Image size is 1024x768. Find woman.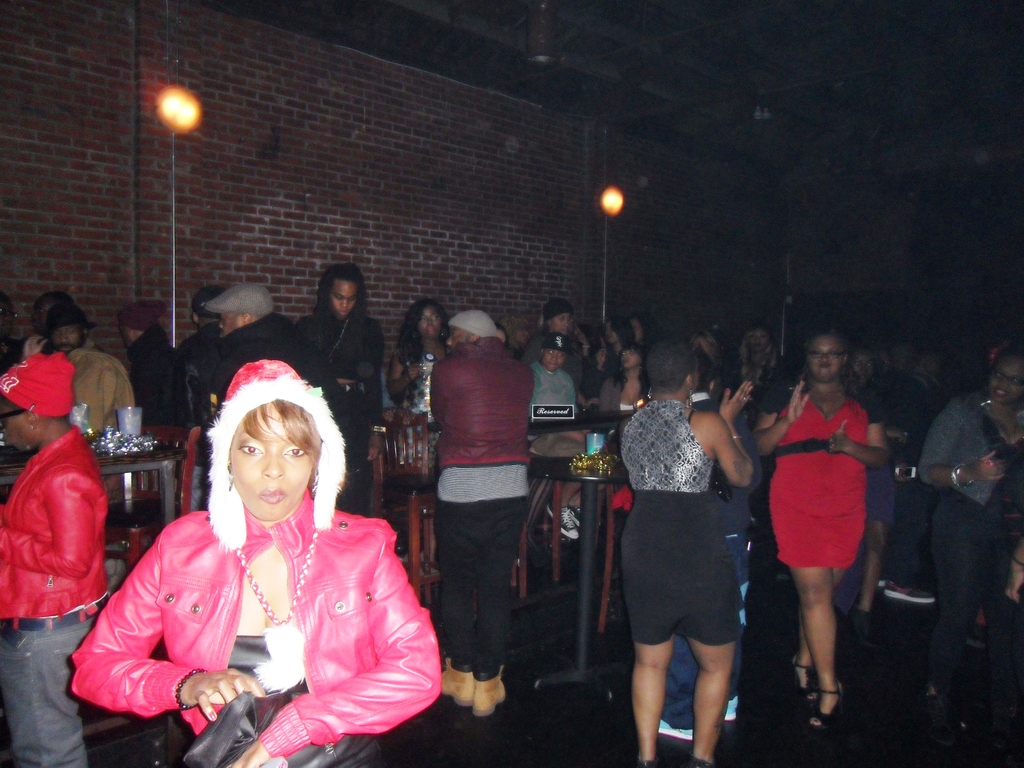
rect(616, 338, 765, 767).
